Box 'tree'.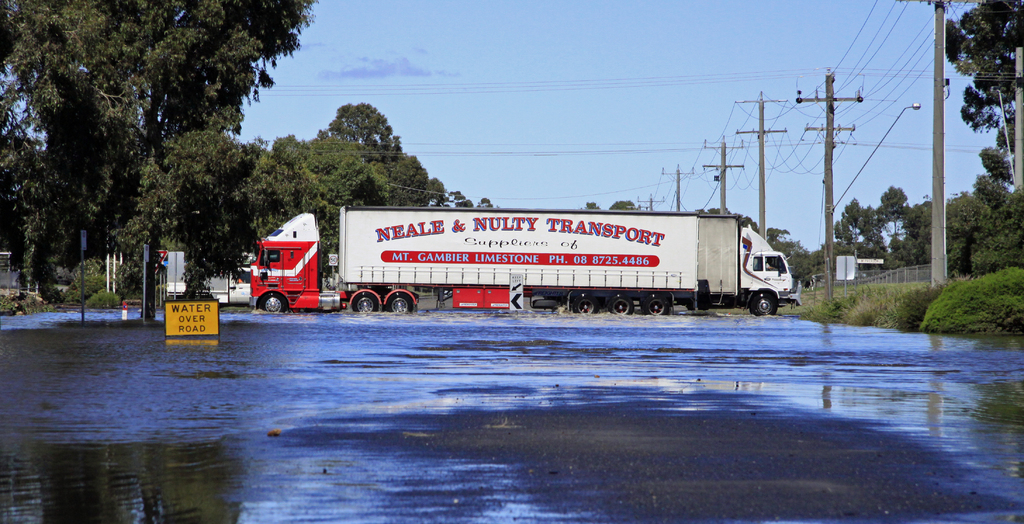
<box>770,227,821,297</box>.
